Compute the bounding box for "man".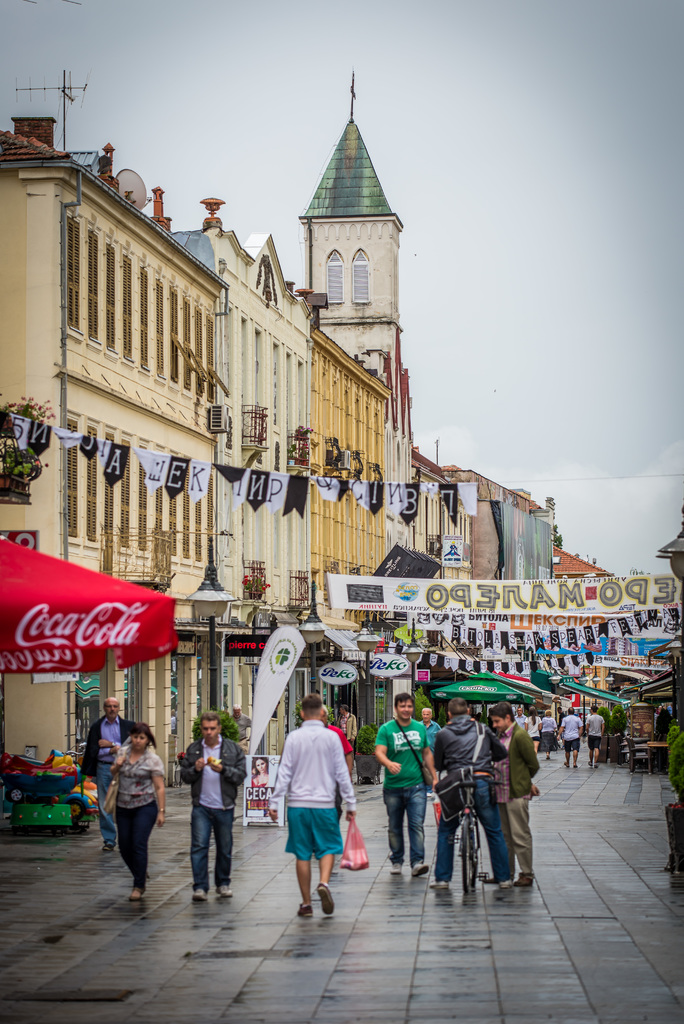
<box>587,705,604,770</box>.
